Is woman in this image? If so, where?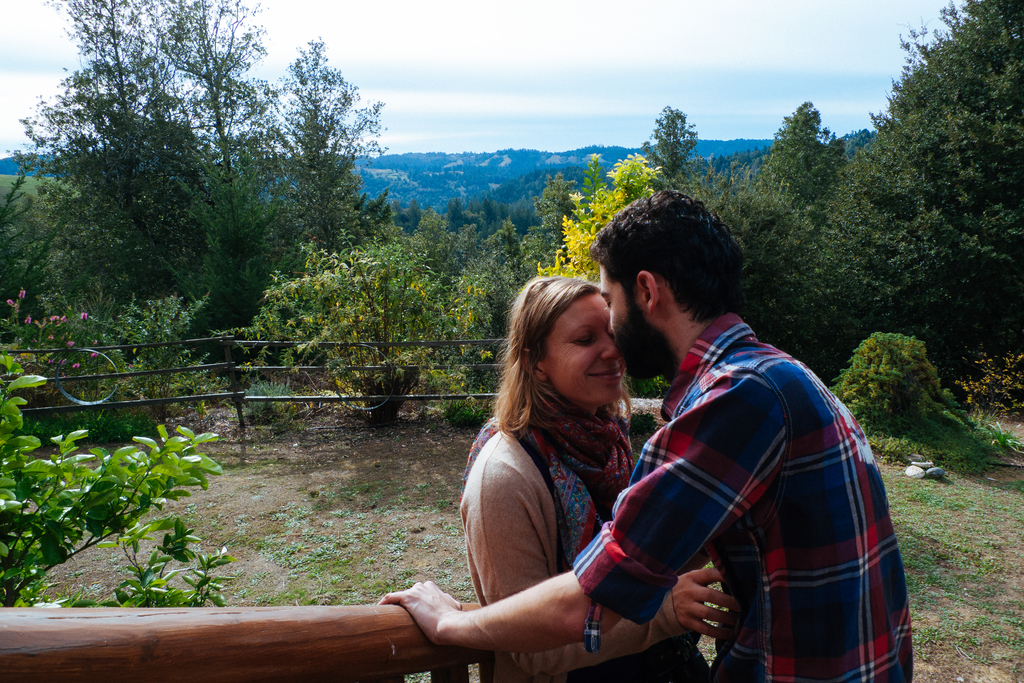
Yes, at [x1=446, y1=273, x2=722, y2=682].
